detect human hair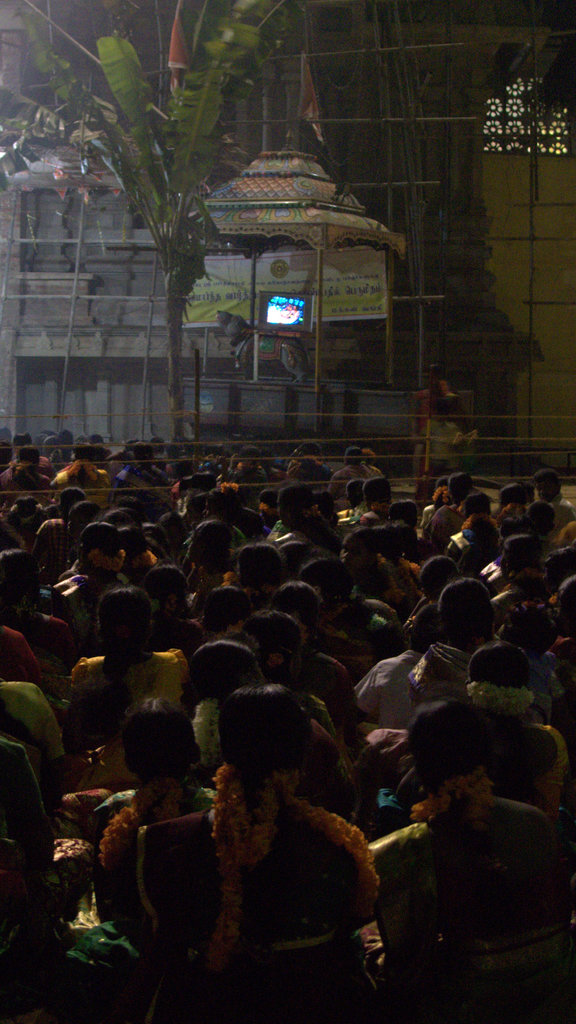
rect(388, 524, 415, 559)
